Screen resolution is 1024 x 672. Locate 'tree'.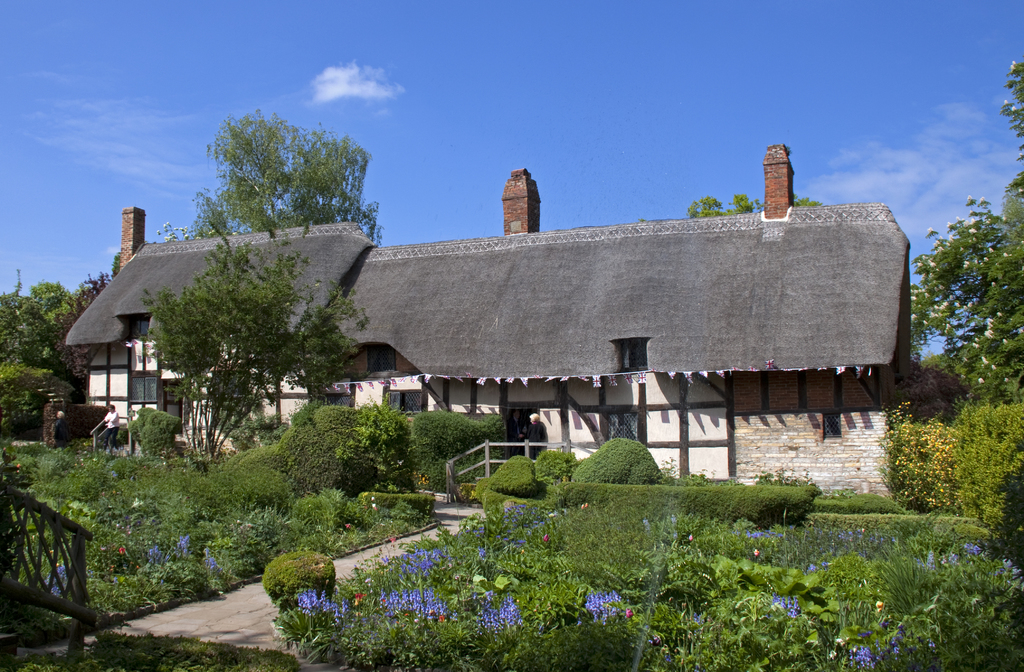
l=908, t=63, r=1023, b=400.
